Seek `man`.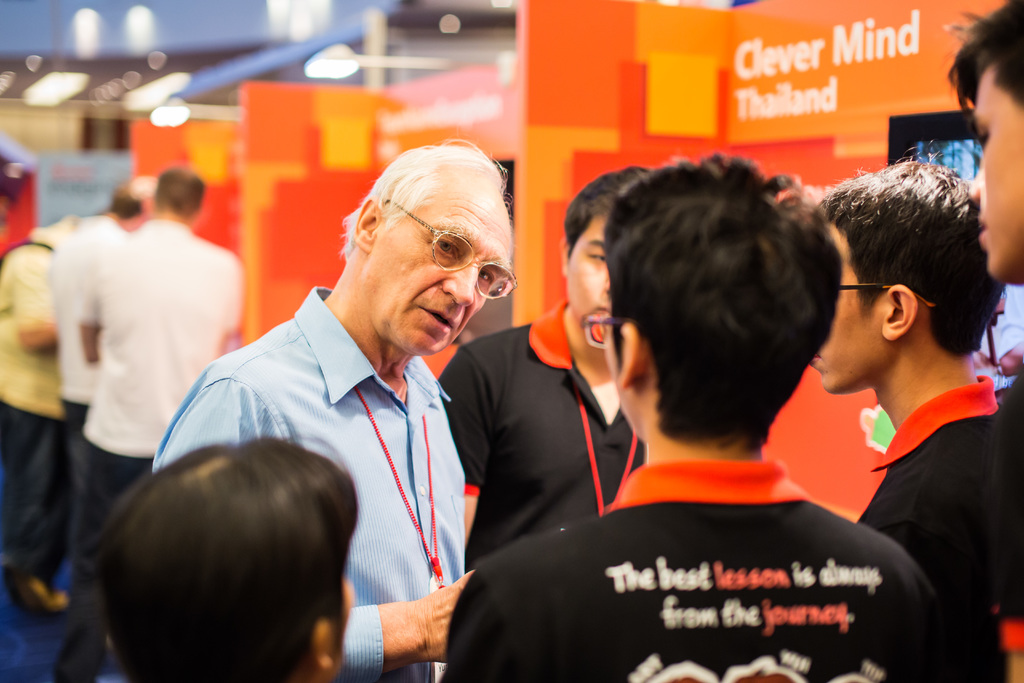
pyautogui.locateOnScreen(44, 160, 247, 682).
